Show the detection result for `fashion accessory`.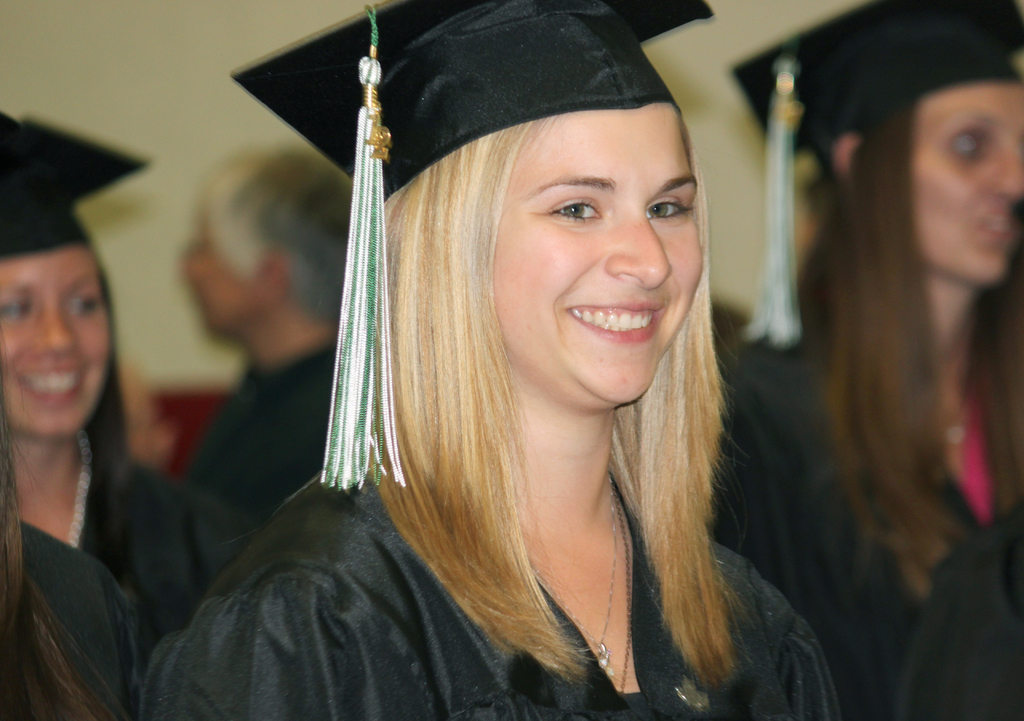
618:495:630:693.
